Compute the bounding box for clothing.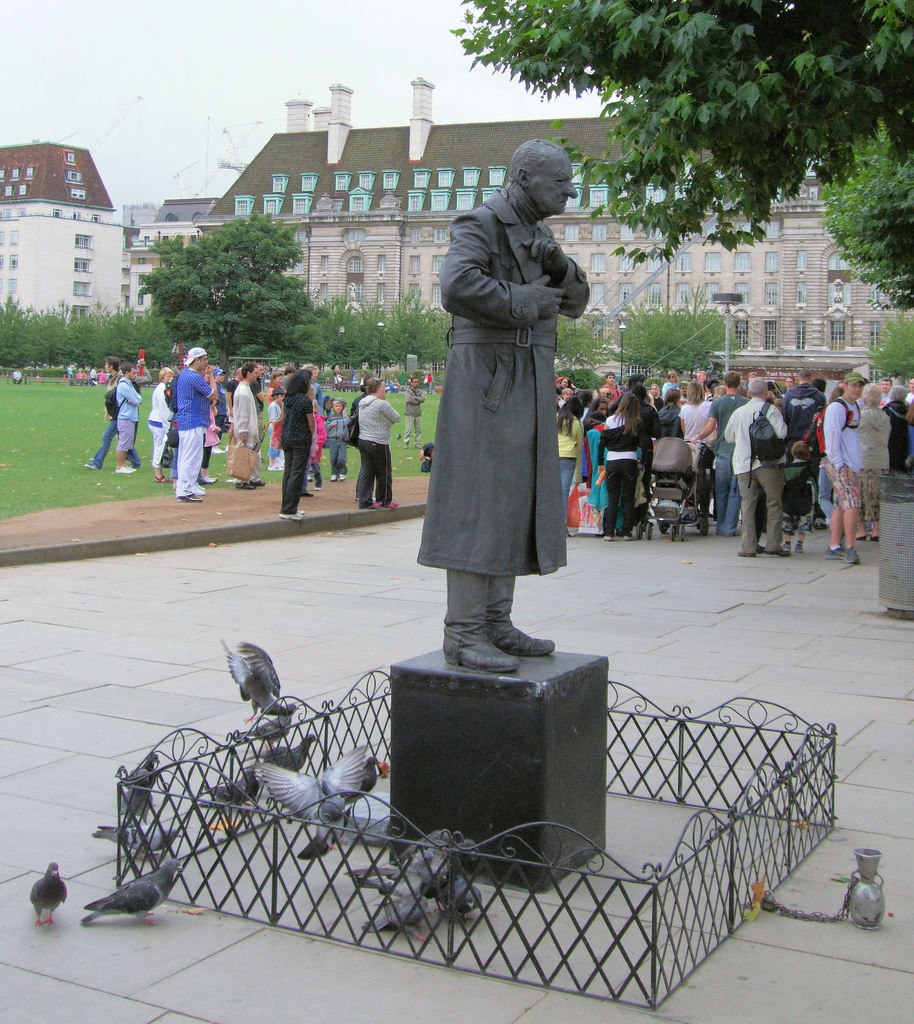
detection(600, 409, 641, 539).
